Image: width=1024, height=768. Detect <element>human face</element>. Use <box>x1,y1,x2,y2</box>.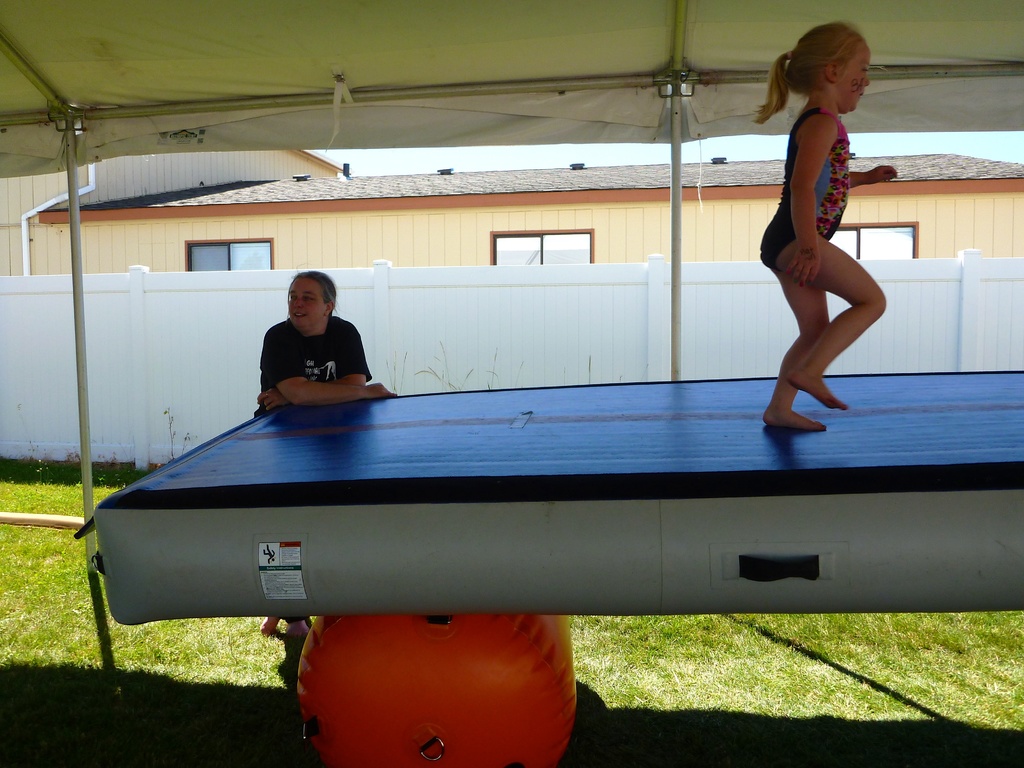
<box>838,42,874,116</box>.
